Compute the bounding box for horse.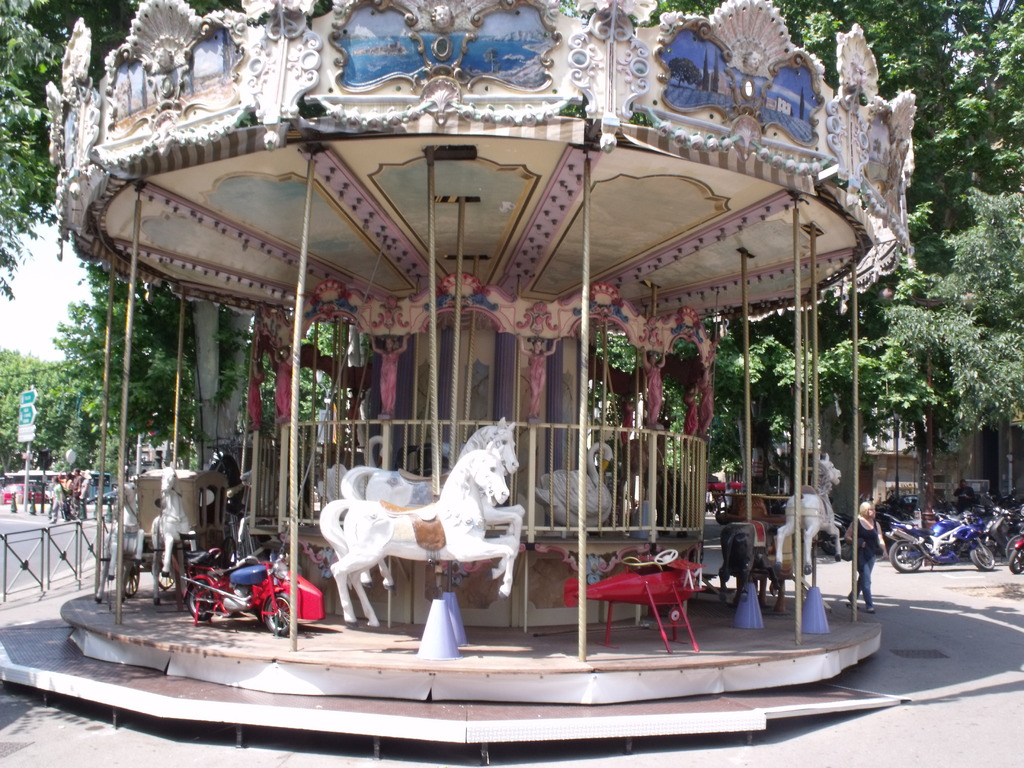
[775, 451, 843, 569].
